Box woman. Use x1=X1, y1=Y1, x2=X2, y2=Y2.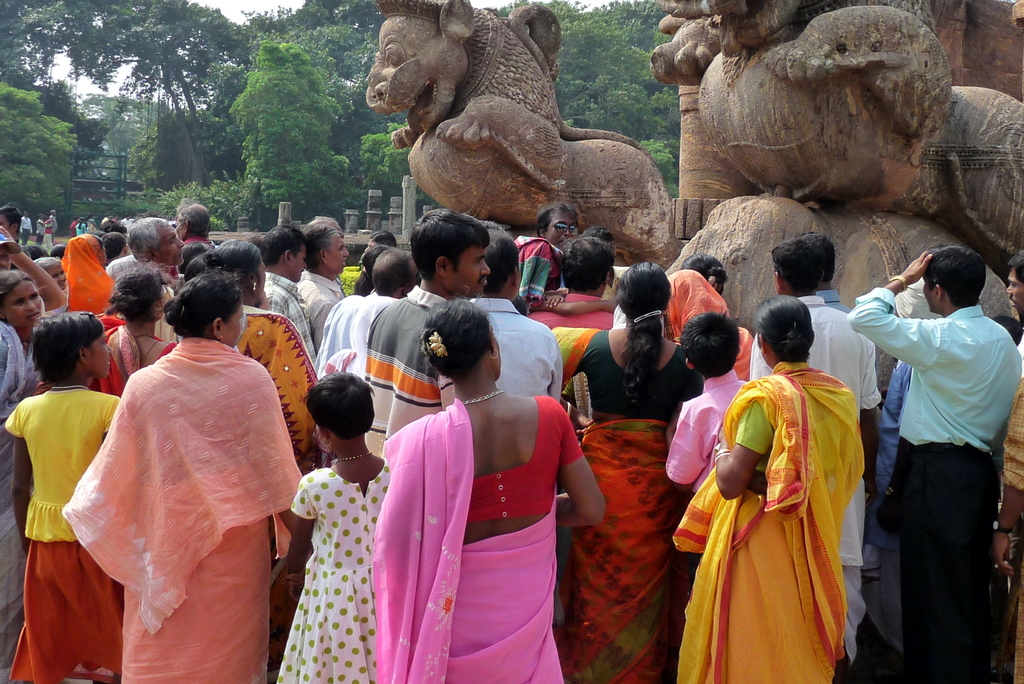
x1=60, y1=229, x2=116, y2=320.
